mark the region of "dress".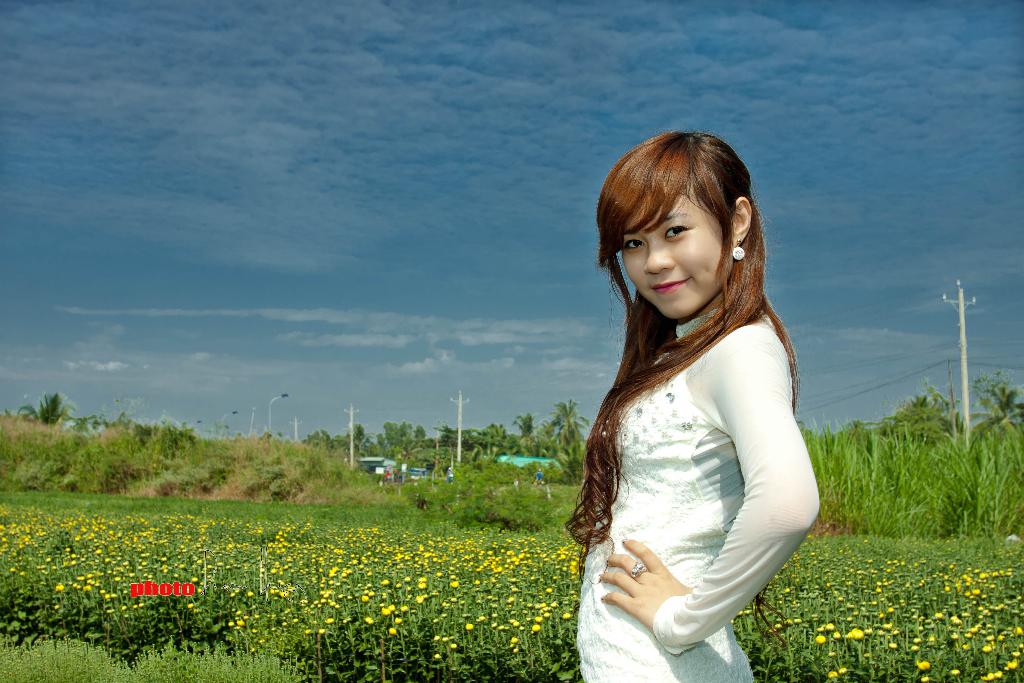
Region: {"x1": 565, "y1": 299, "x2": 822, "y2": 682}.
